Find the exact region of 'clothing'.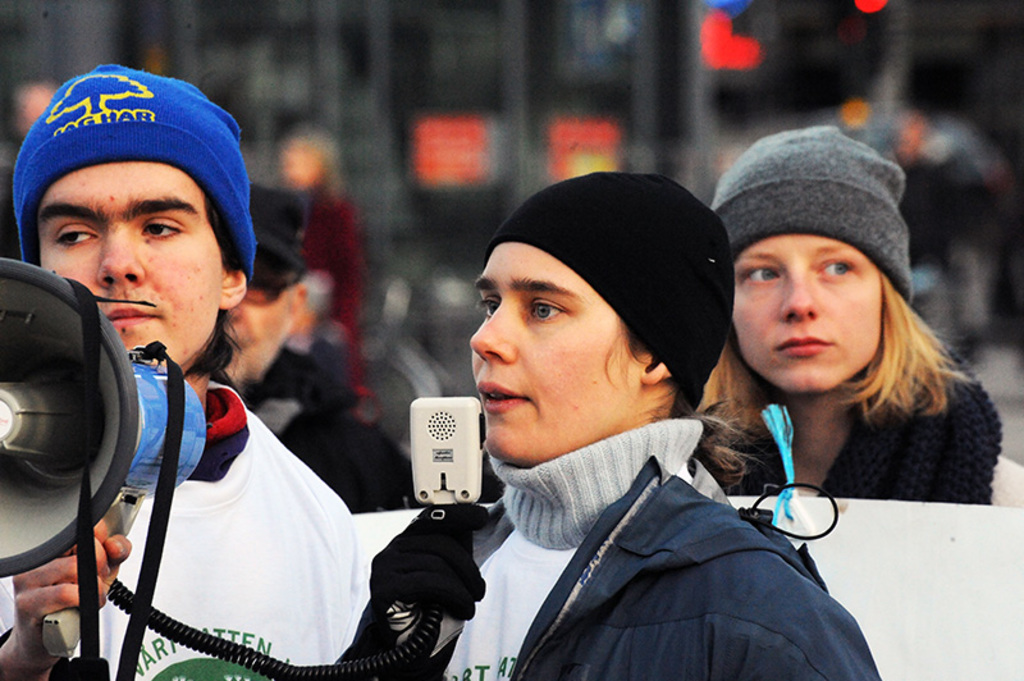
Exact region: [721, 357, 1023, 517].
